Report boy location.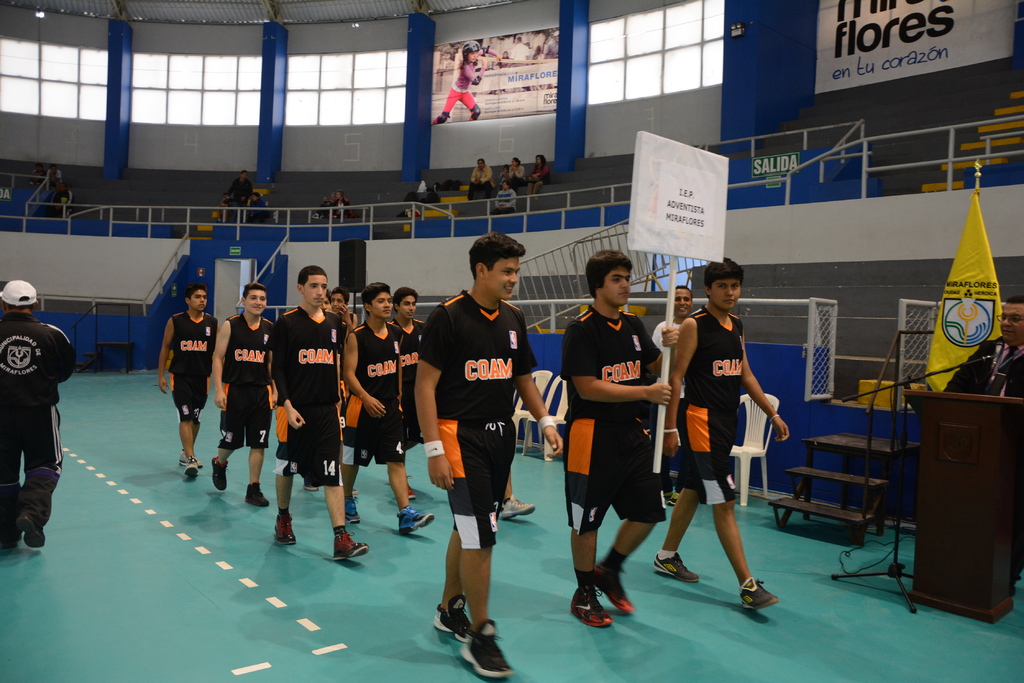
Report: BBox(414, 230, 561, 677).
